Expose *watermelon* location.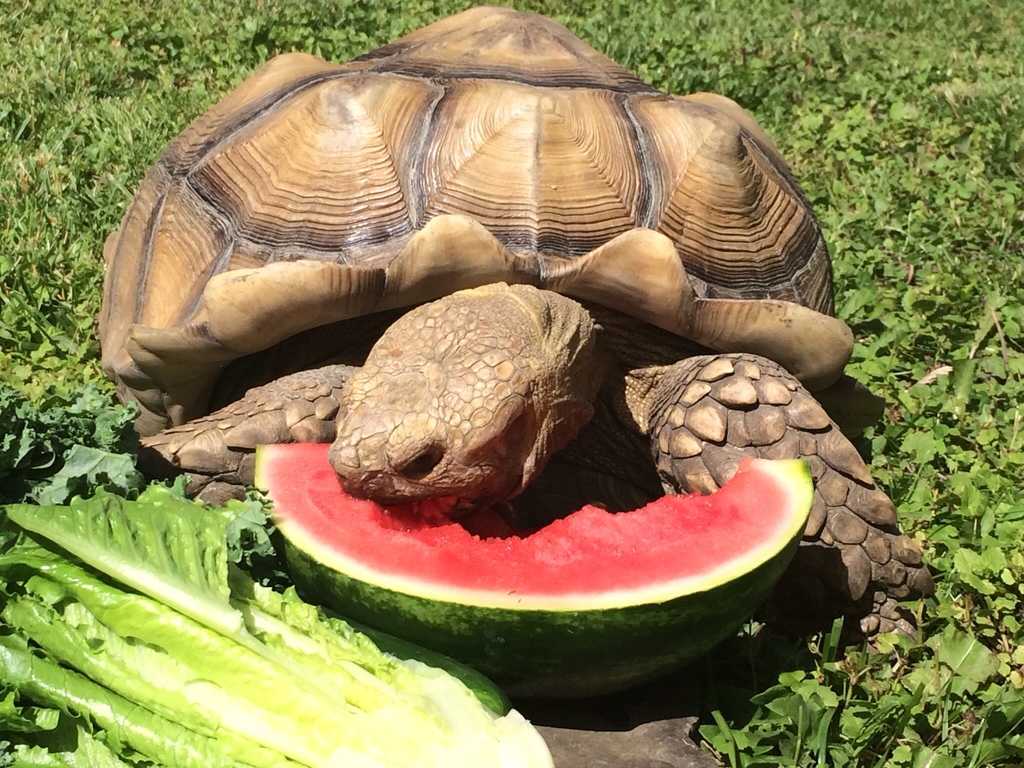
Exposed at locate(253, 441, 813, 692).
